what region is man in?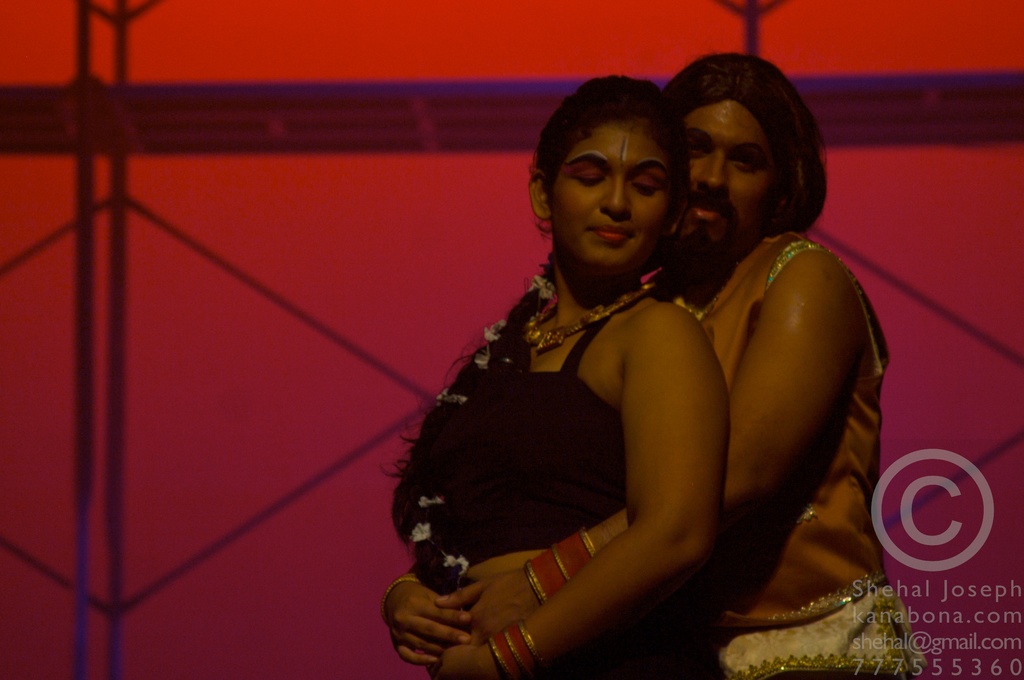
pyautogui.locateOnScreen(418, 58, 927, 679).
